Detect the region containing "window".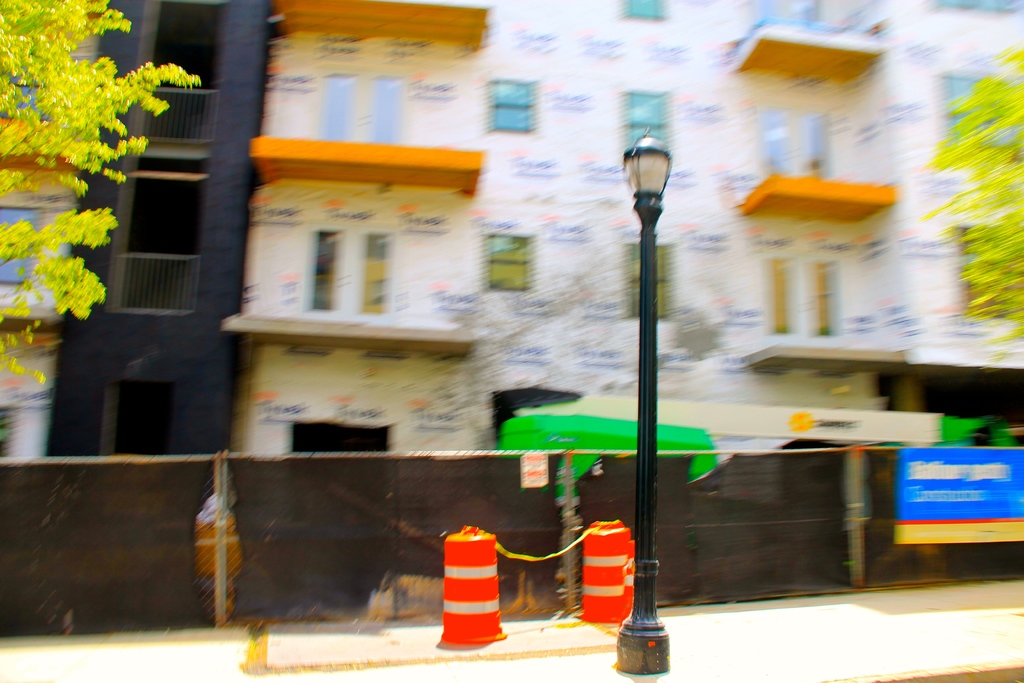
crop(486, 76, 538, 133).
